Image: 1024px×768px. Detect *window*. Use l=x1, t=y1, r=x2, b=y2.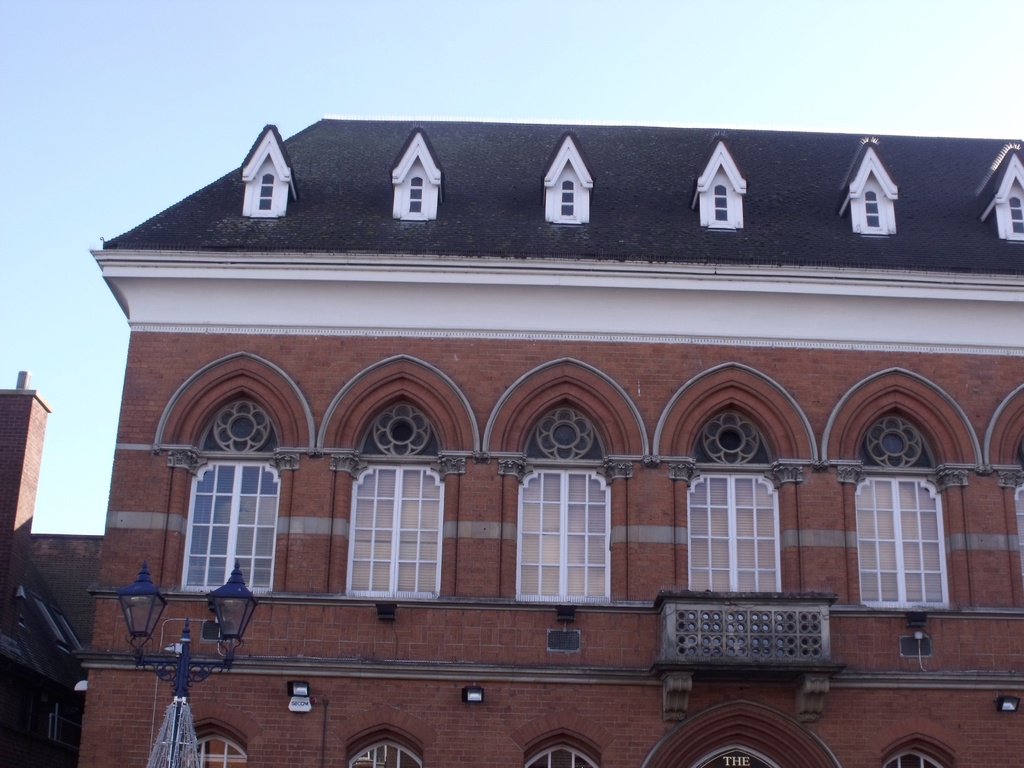
l=678, t=476, r=788, b=596.
